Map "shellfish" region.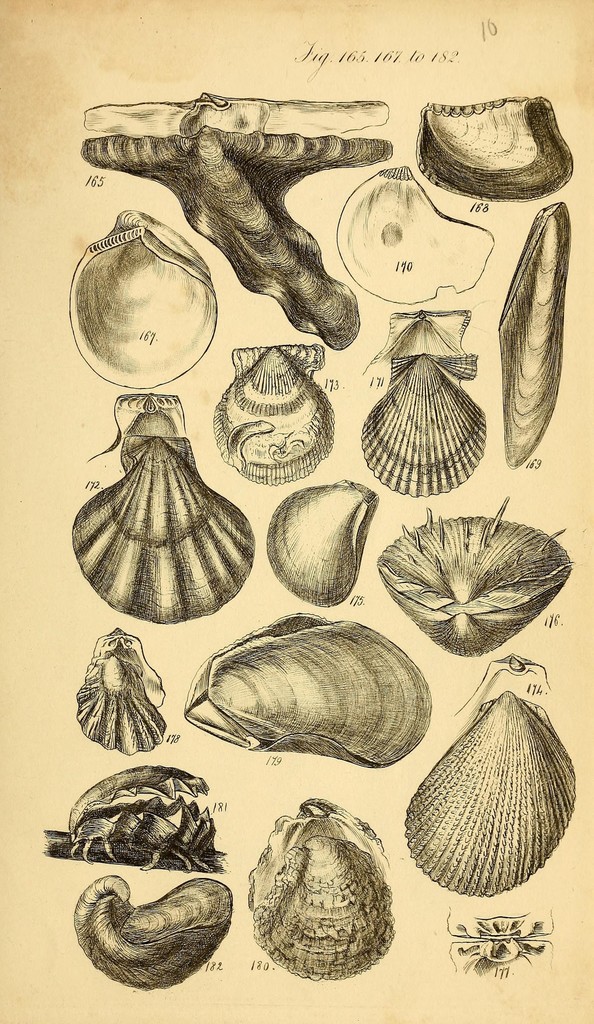
Mapped to <bbox>83, 94, 392, 355</bbox>.
